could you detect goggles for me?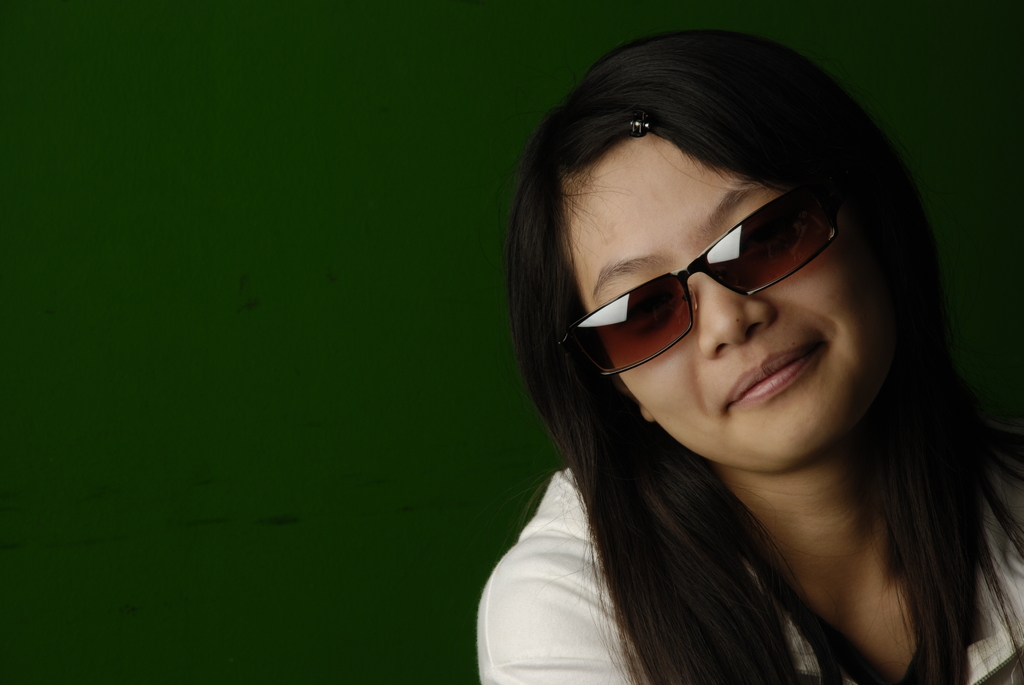
Detection result: 575/201/865/347.
